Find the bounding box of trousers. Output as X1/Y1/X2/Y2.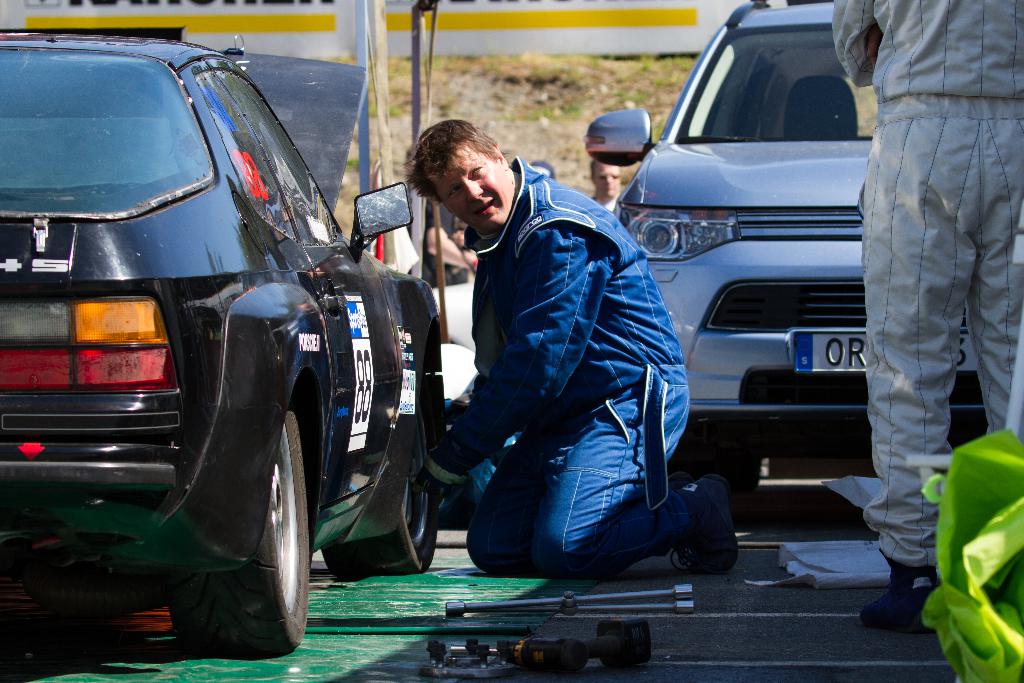
847/70/1013/598.
